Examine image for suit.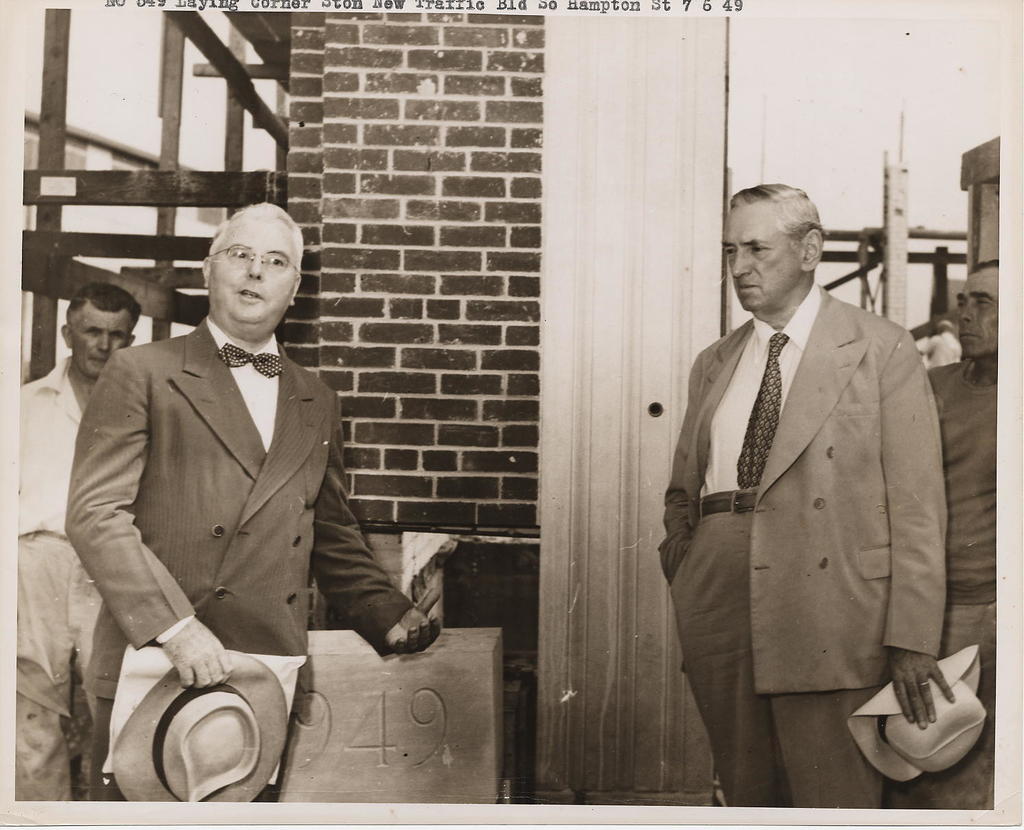
Examination result: (660, 283, 950, 809).
